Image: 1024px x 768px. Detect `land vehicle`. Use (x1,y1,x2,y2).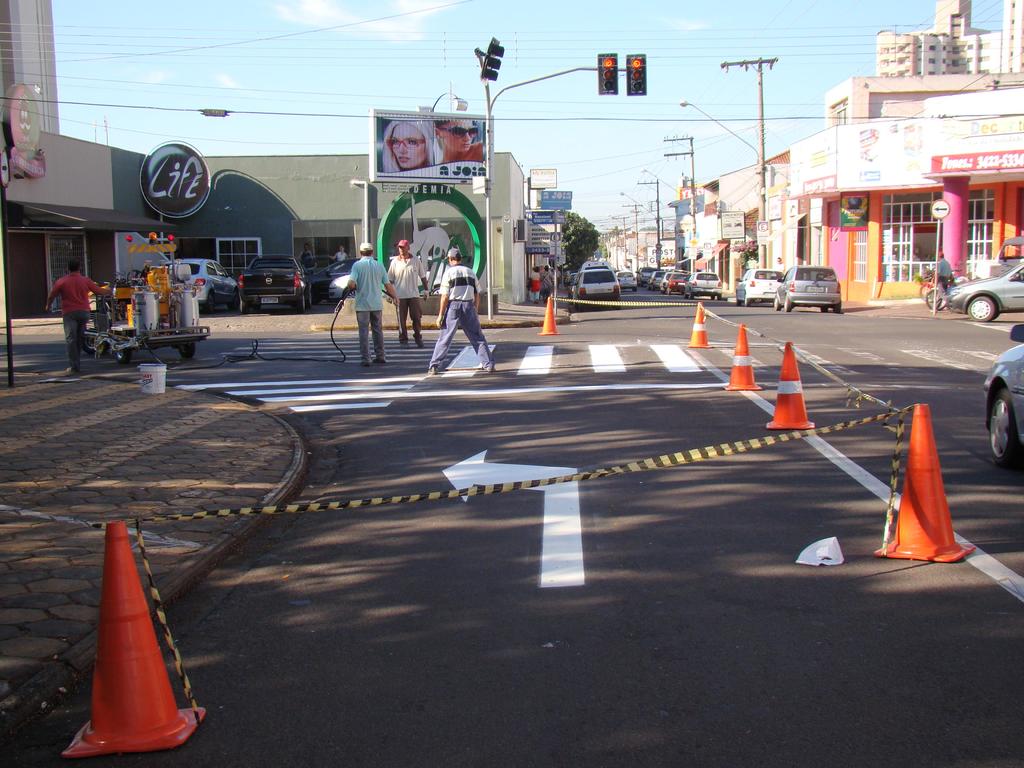
(973,233,1023,281).
